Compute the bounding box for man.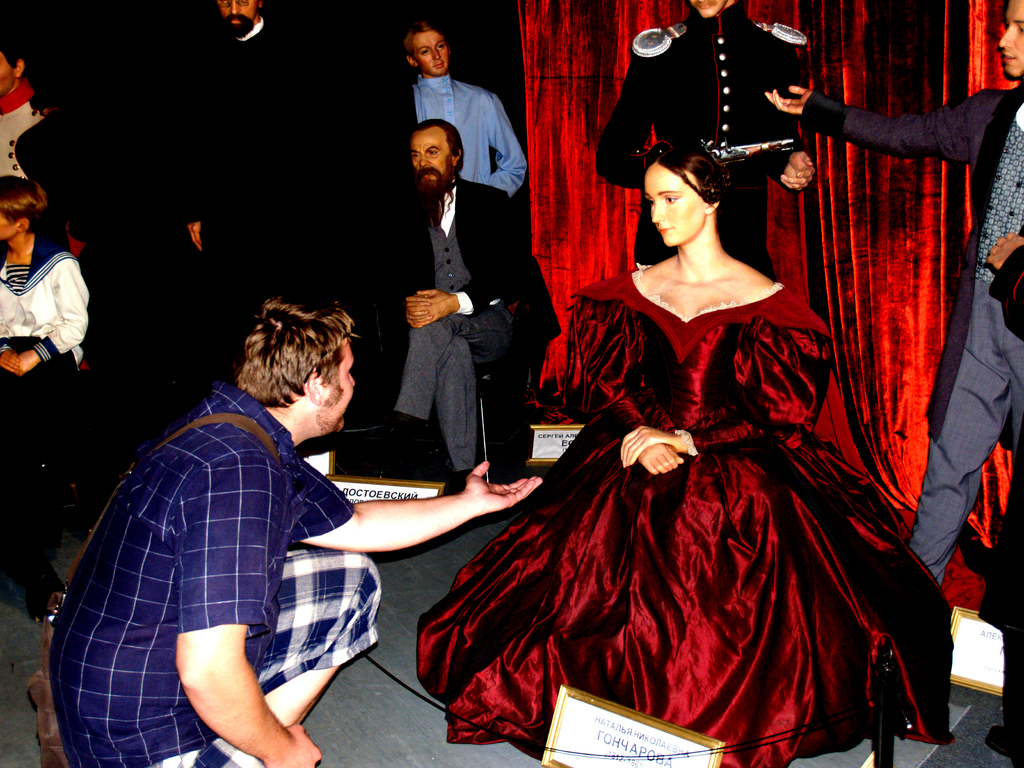
bbox=[381, 99, 508, 483].
